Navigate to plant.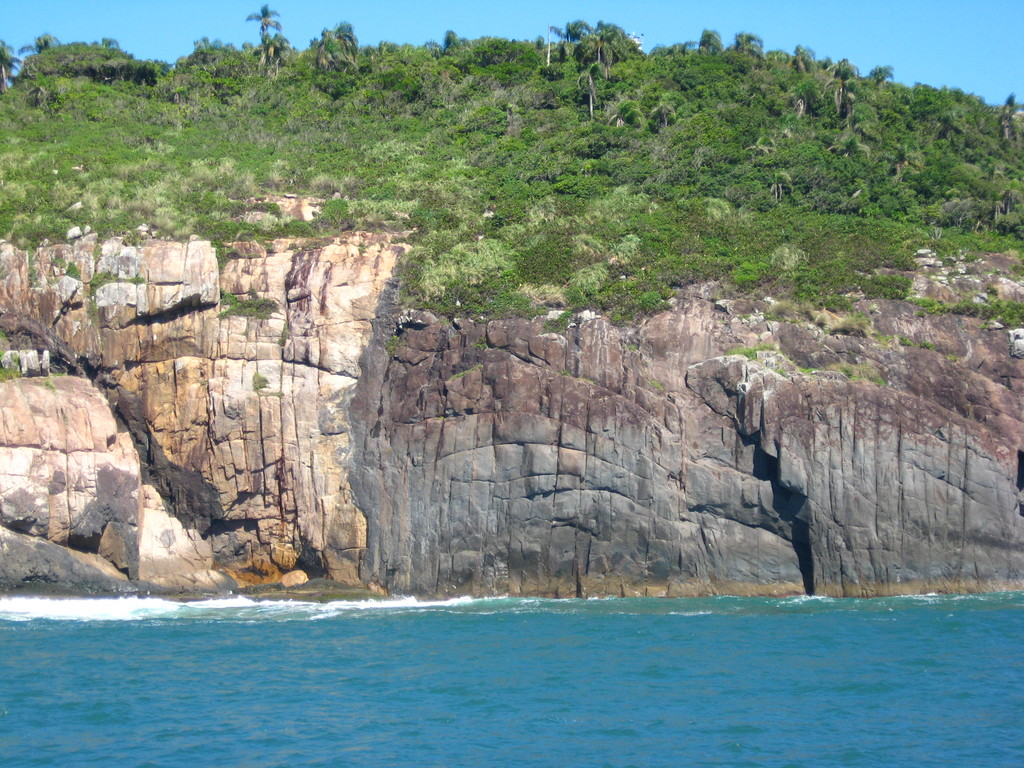
Navigation target: rect(90, 244, 103, 266).
